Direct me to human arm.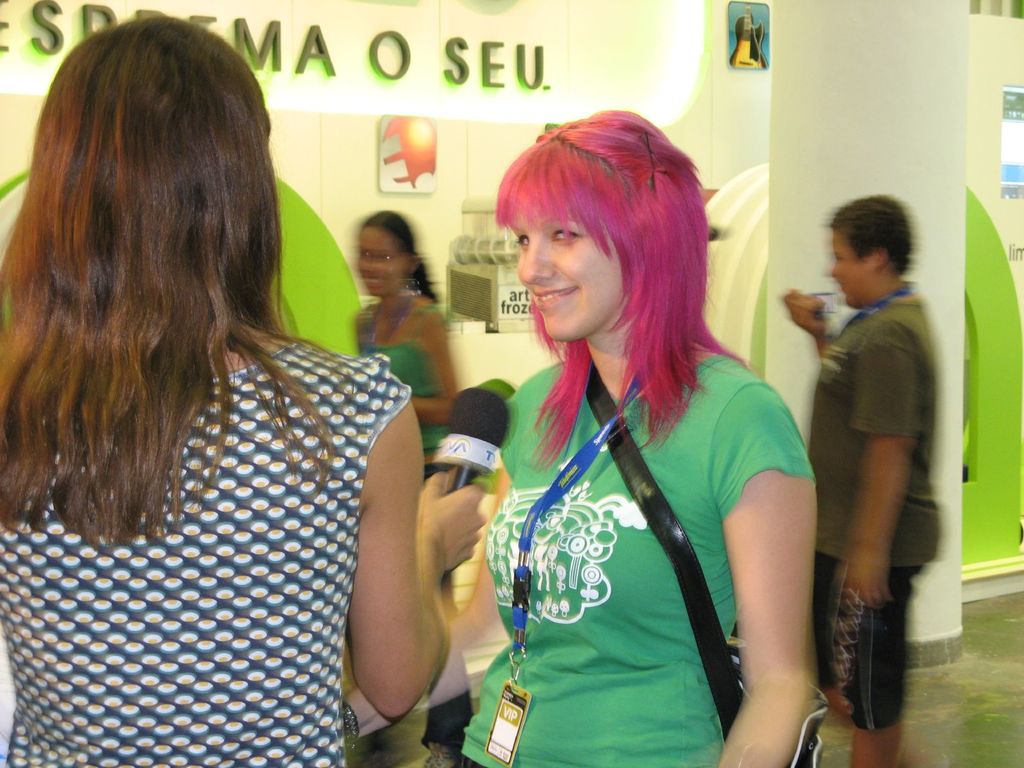
Direction: <box>715,388,829,767</box>.
